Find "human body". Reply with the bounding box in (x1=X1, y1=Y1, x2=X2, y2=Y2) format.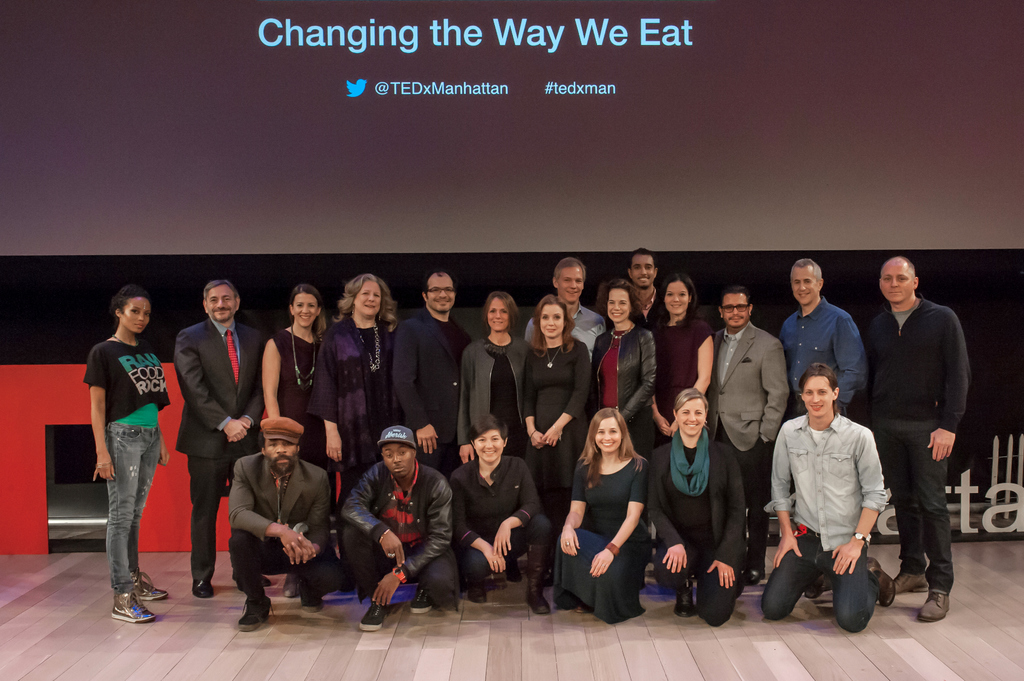
(x1=456, y1=334, x2=525, y2=465).
